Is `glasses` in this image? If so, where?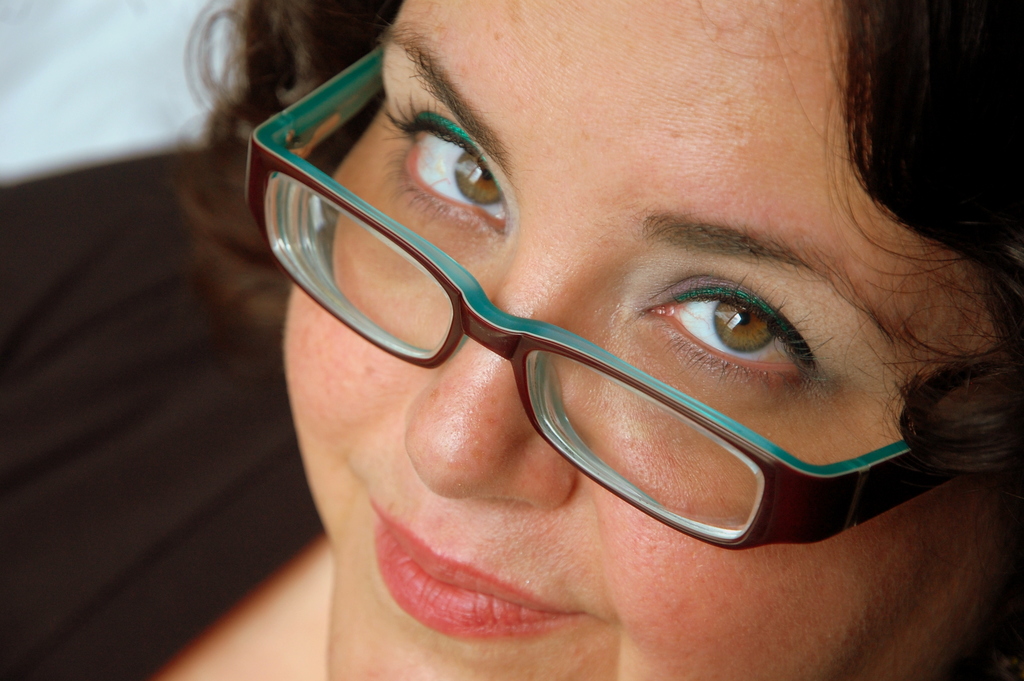
Yes, at x1=234 y1=92 x2=920 y2=486.
